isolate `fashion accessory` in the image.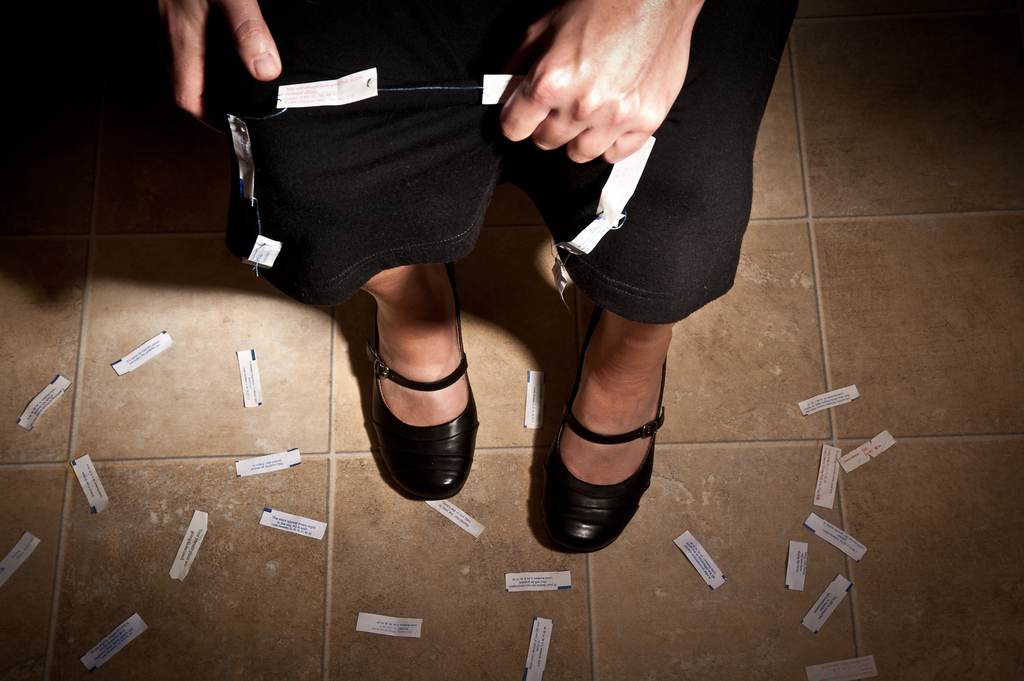
Isolated region: [x1=539, y1=307, x2=669, y2=556].
